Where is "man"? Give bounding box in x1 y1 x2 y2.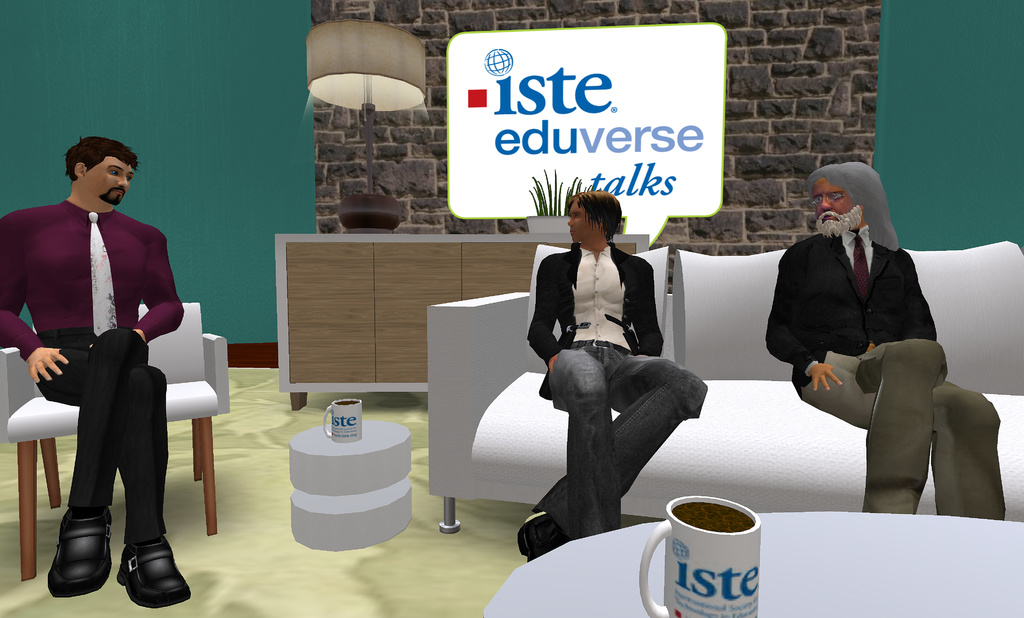
0 132 194 614.
